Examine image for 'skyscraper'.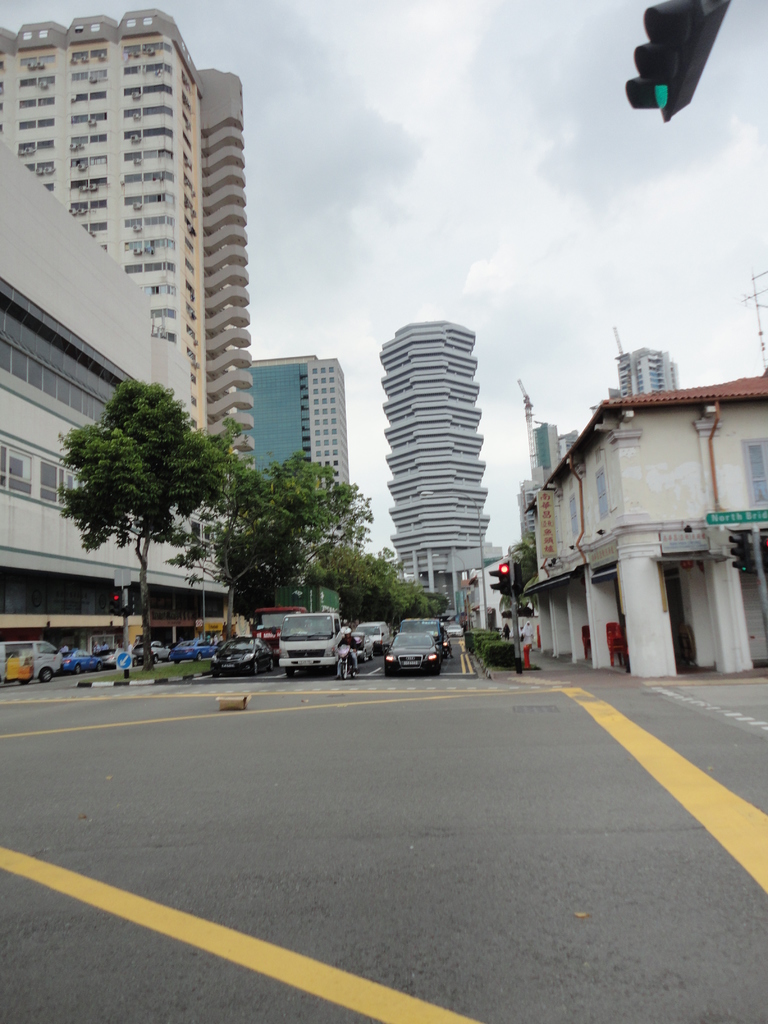
Examination result: locate(378, 326, 486, 615).
